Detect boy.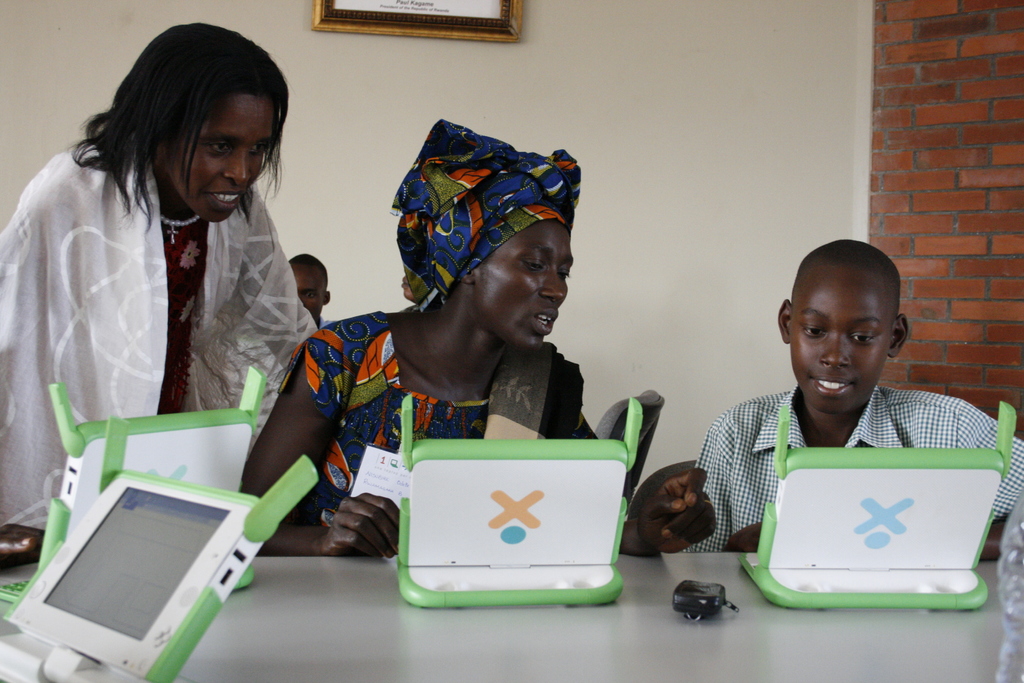
Detected at bbox(687, 236, 988, 607).
